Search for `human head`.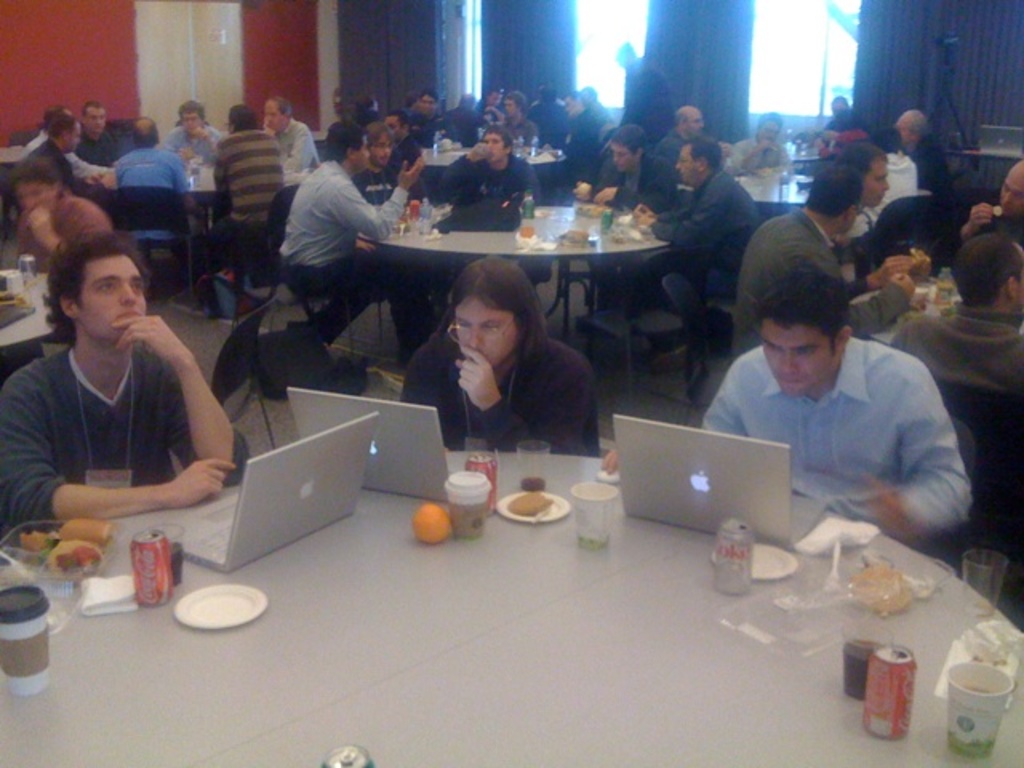
Found at {"x1": 323, "y1": 114, "x2": 370, "y2": 171}.
